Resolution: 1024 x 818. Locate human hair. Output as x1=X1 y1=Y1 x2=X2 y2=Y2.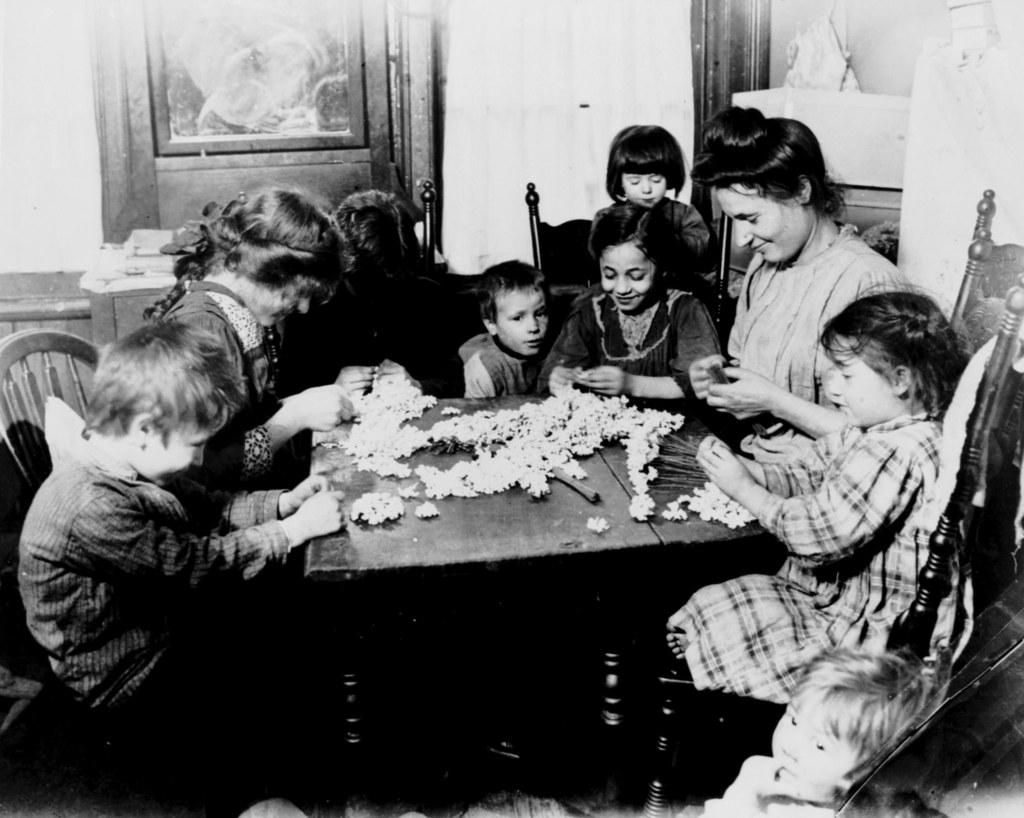
x1=173 y1=170 x2=348 y2=321.
